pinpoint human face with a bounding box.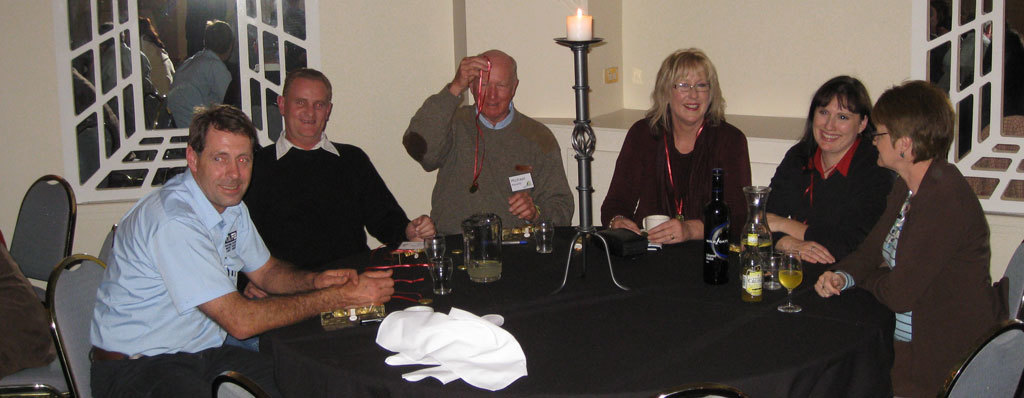
box(813, 96, 861, 152).
